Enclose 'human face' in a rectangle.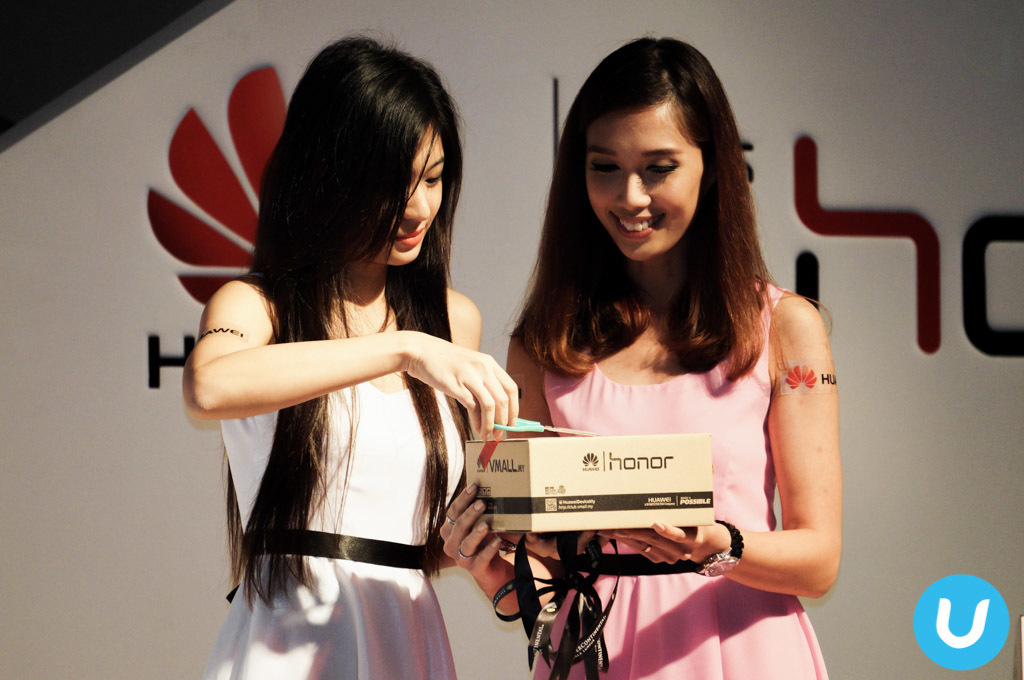
bbox(367, 127, 446, 270).
